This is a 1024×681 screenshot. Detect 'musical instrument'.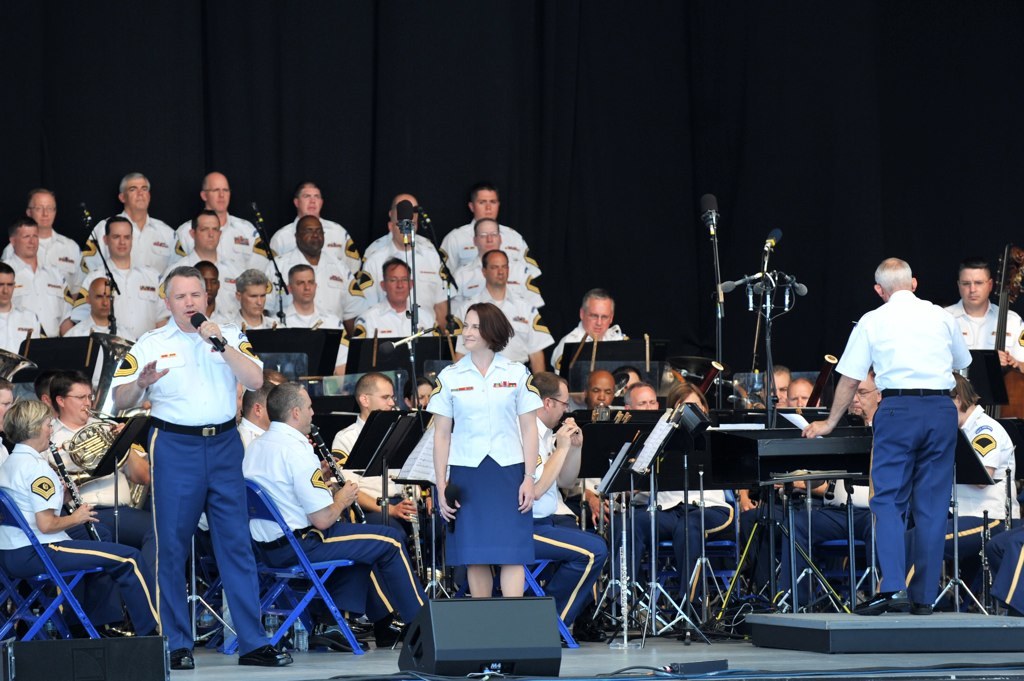
rect(394, 476, 431, 584).
